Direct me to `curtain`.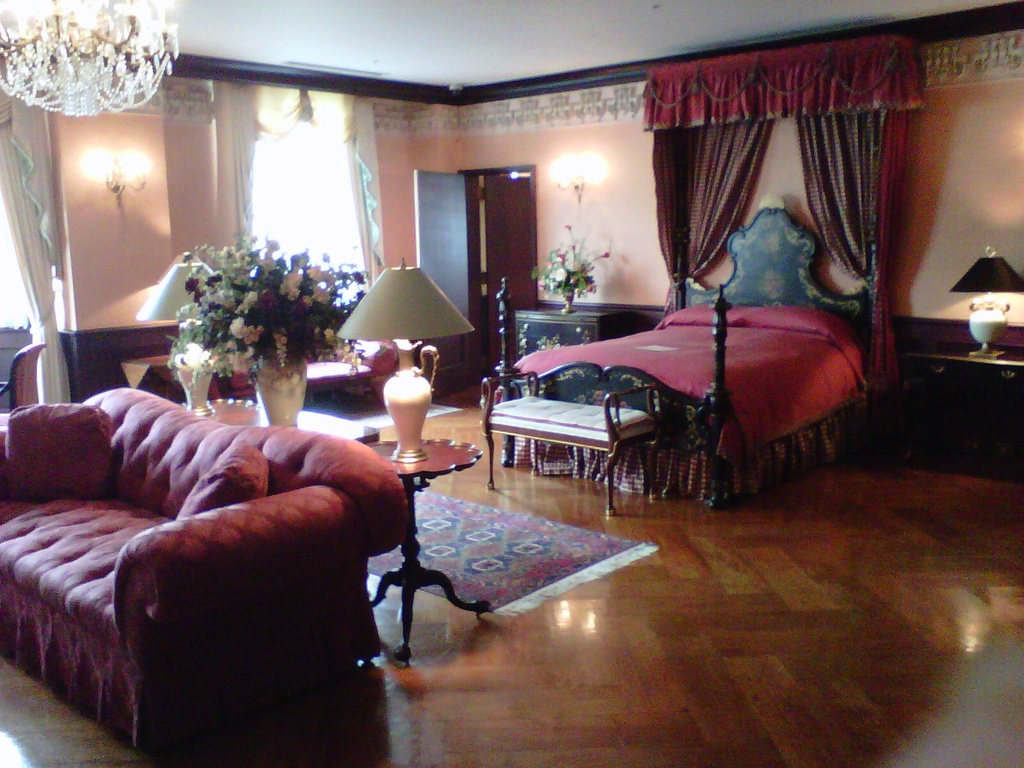
Direction: detection(209, 68, 394, 344).
